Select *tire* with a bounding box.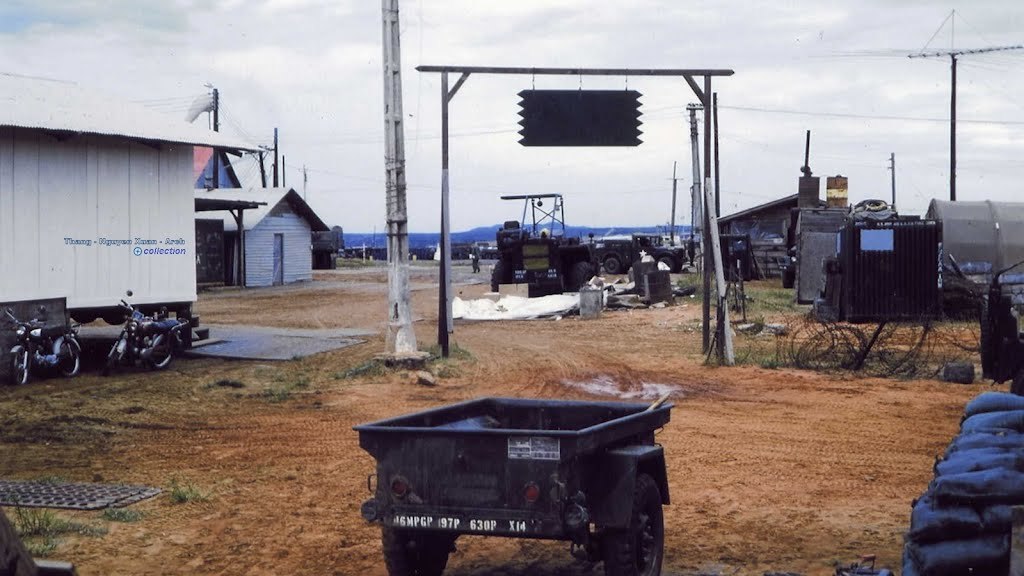
locate(147, 340, 172, 368).
